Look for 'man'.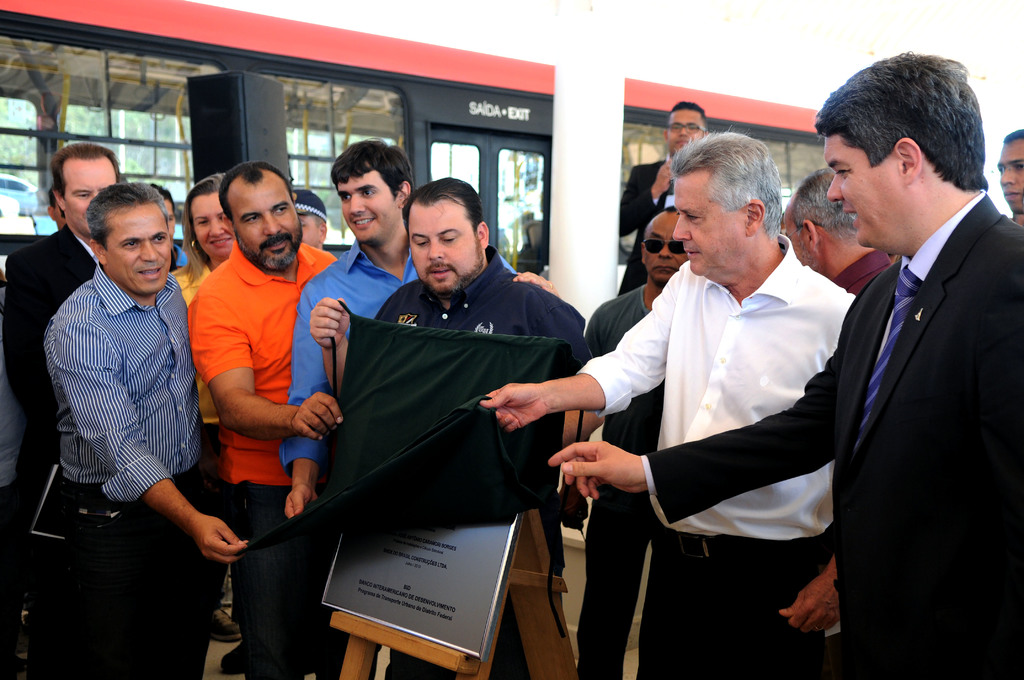
Found: BBox(5, 145, 127, 679).
